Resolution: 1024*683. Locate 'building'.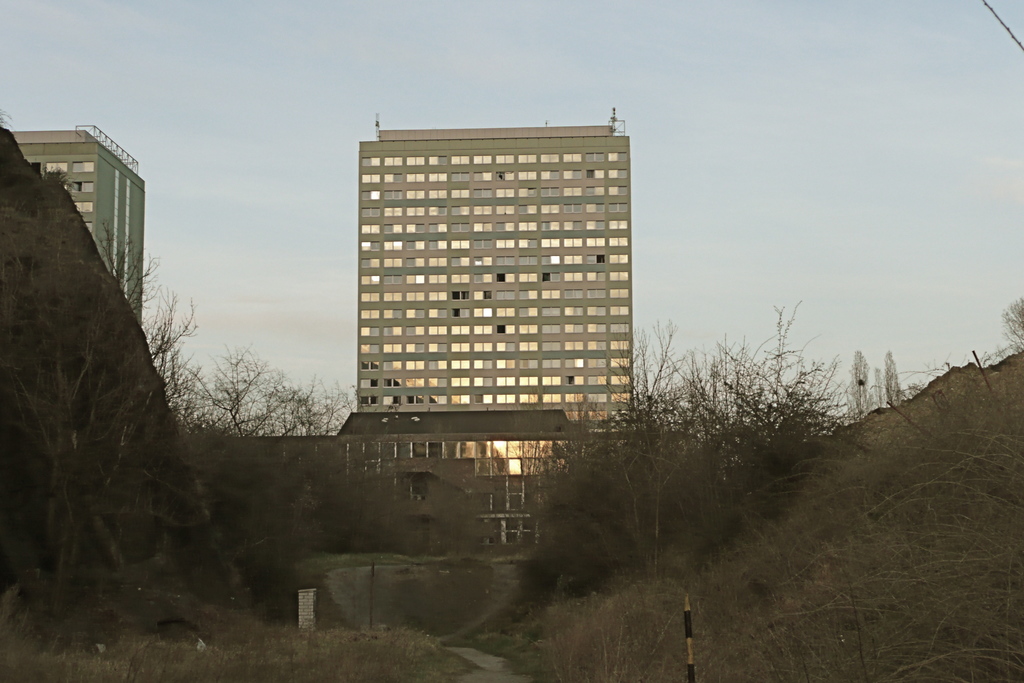
bbox=(13, 122, 144, 325).
